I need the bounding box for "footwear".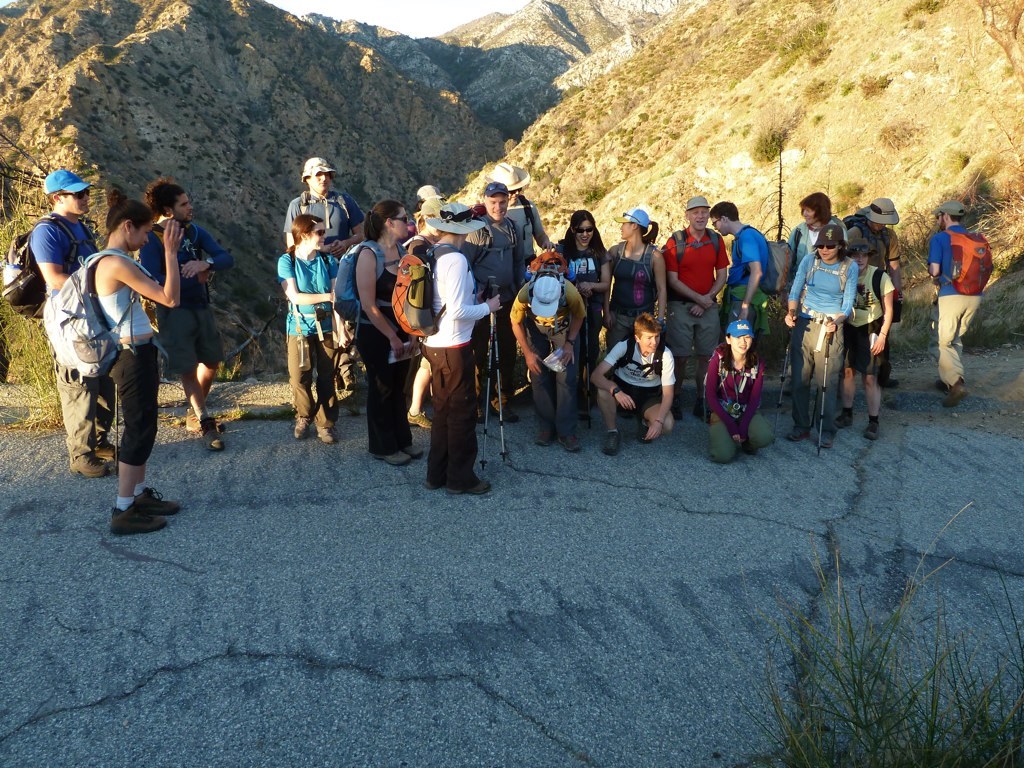
Here it is: x1=318 y1=426 x2=339 y2=443.
